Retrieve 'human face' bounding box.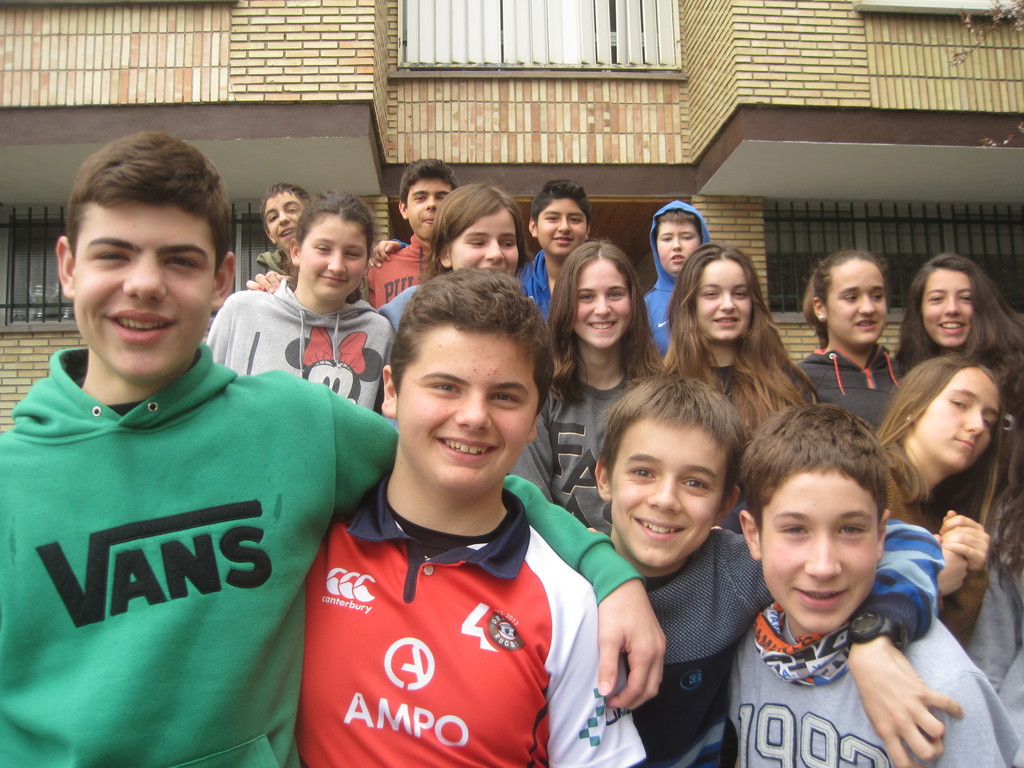
Bounding box: (921,271,969,346).
